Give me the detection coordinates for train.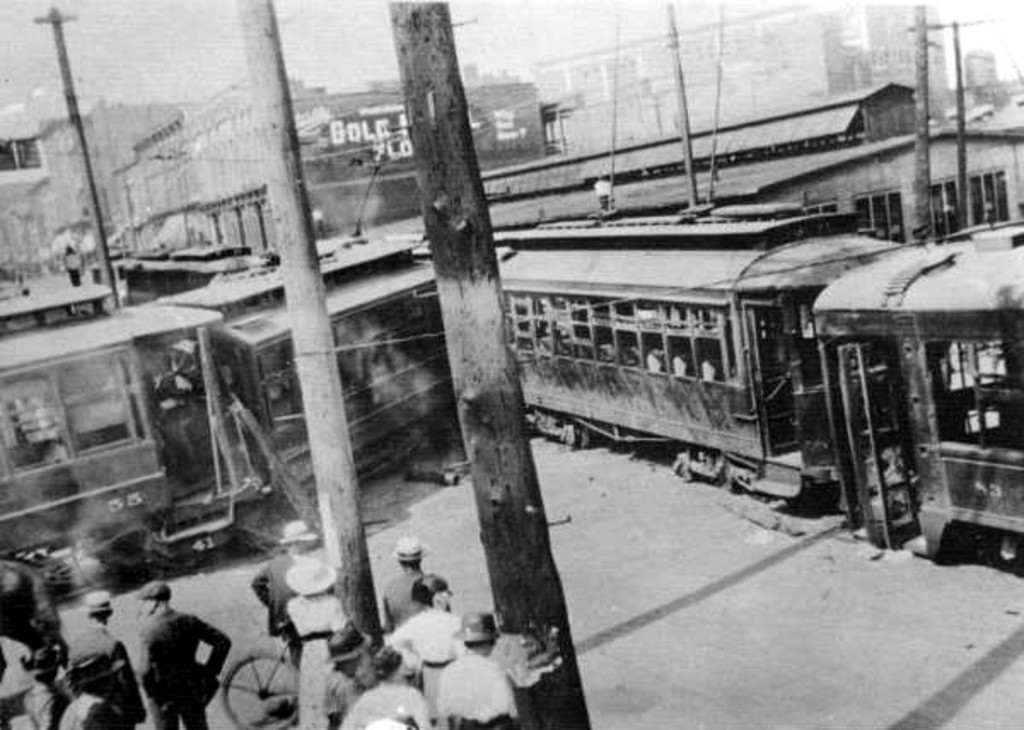
bbox(0, 251, 464, 570).
